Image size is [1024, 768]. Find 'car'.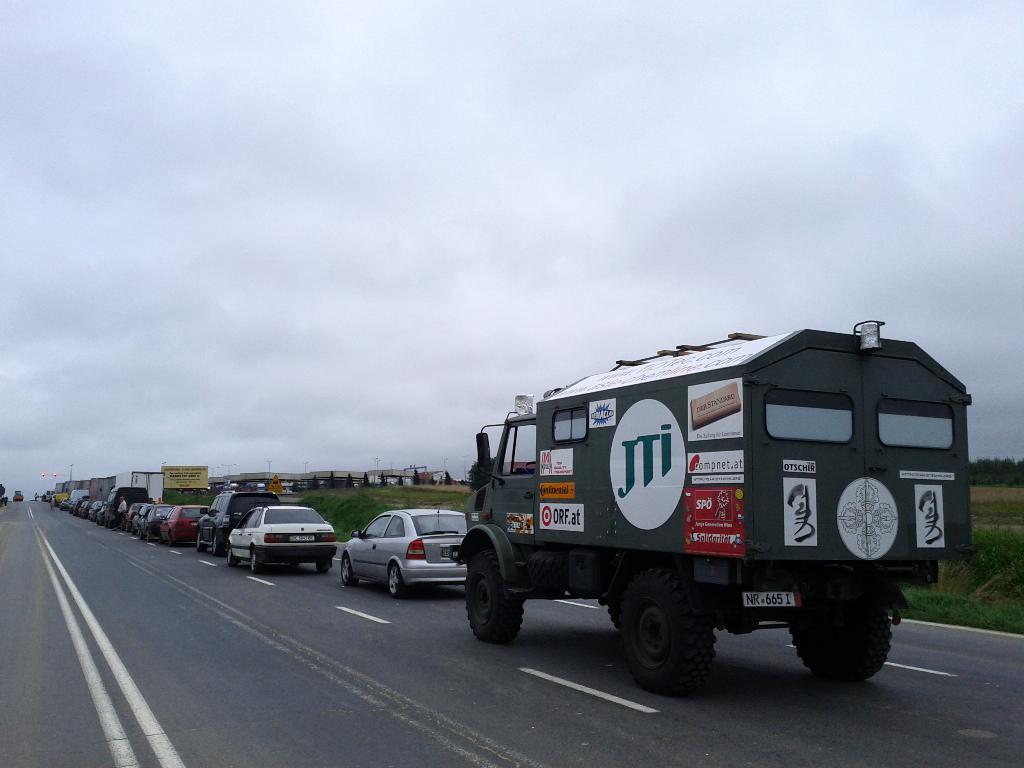
(left=125, top=502, right=147, bottom=529).
